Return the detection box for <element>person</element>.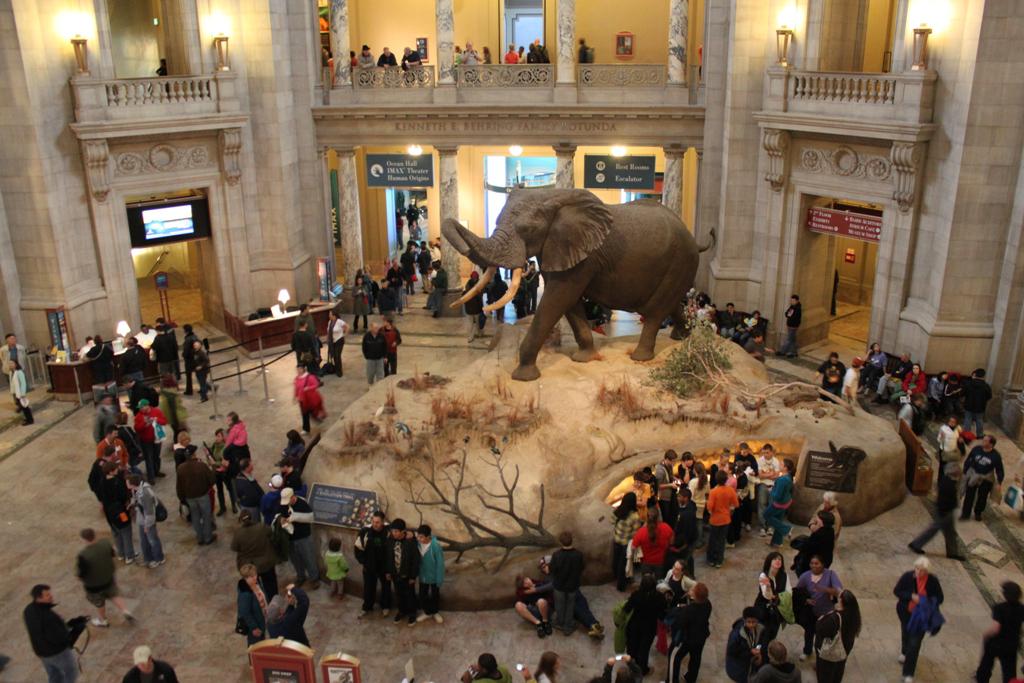
left=0, top=333, right=29, bottom=384.
